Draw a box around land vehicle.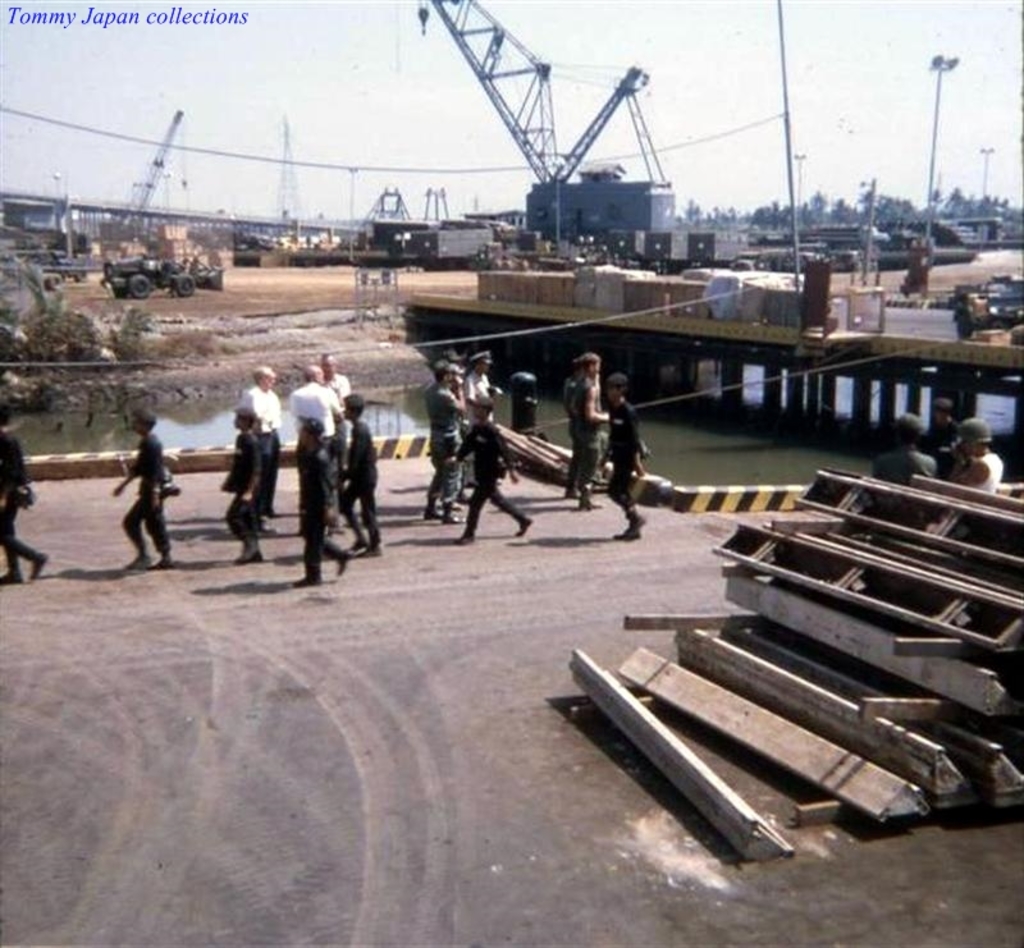
(x1=108, y1=252, x2=218, y2=294).
